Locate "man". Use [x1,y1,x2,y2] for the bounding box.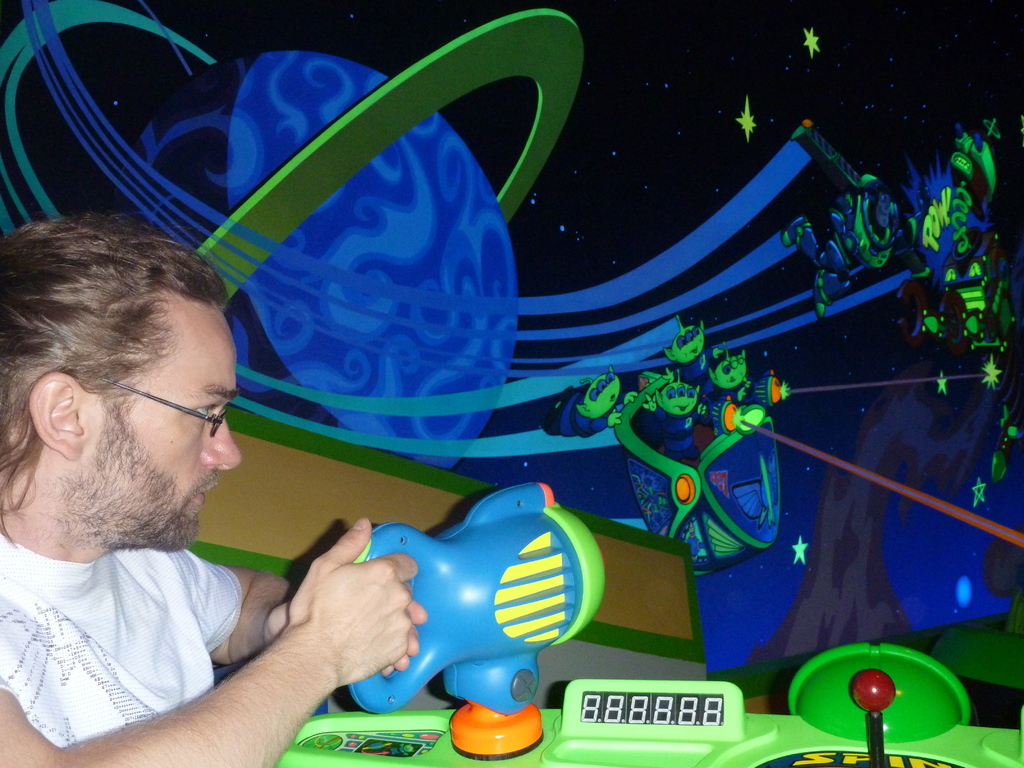
[0,227,418,767].
